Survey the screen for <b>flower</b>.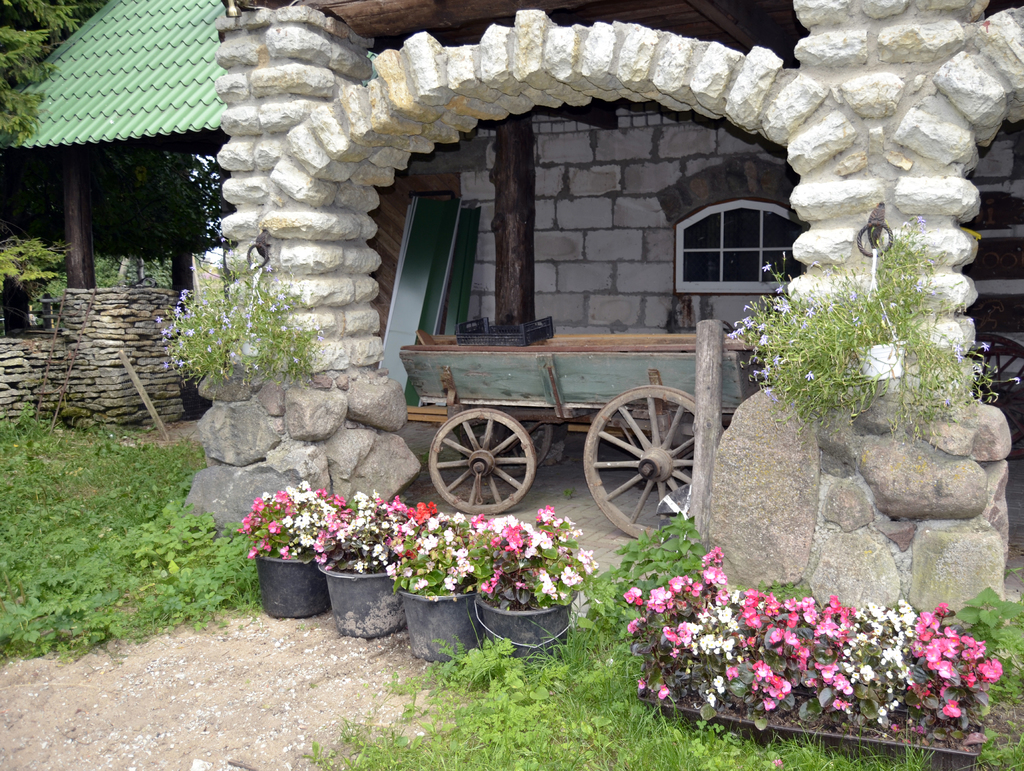
Survey found: 222 325 225 331.
